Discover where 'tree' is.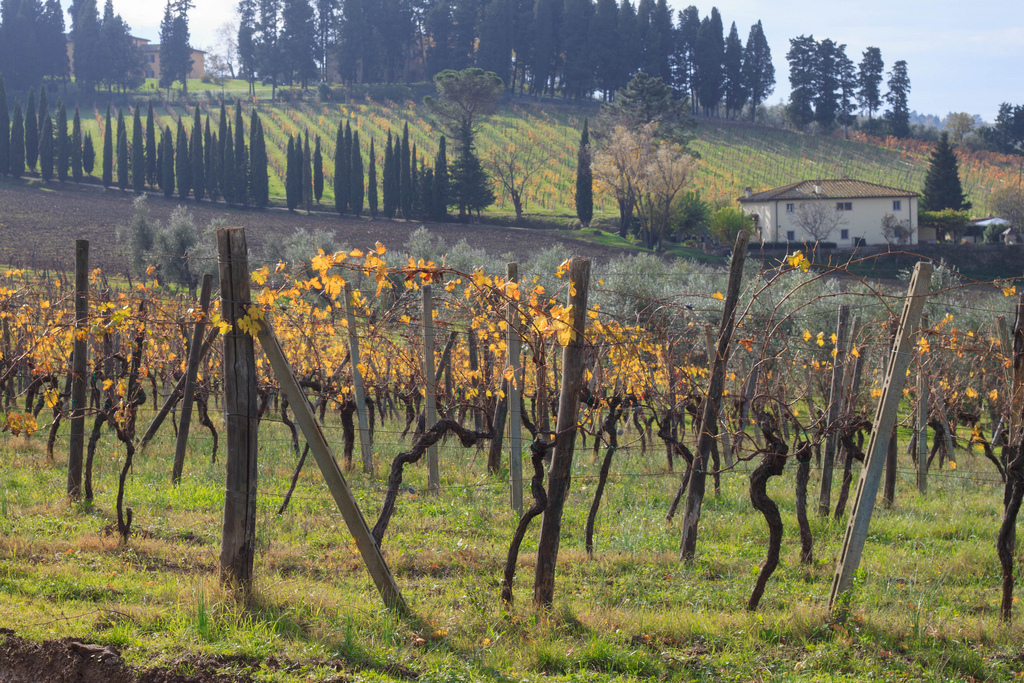
Discovered at [left=62, top=0, right=149, bottom=80].
